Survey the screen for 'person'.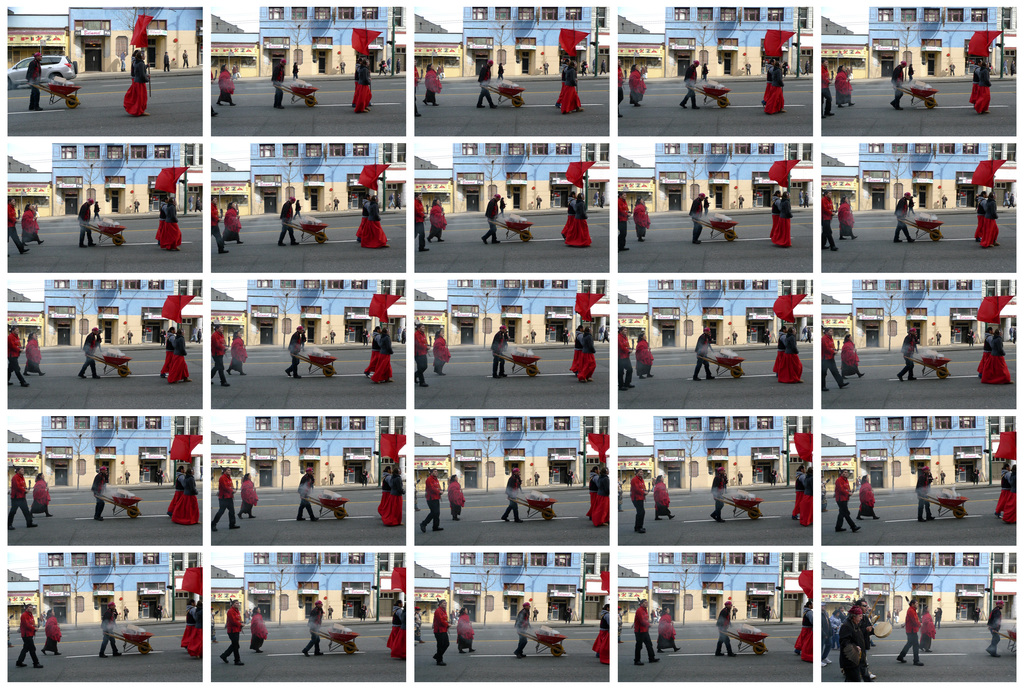
Survey found: 362:322:376:377.
